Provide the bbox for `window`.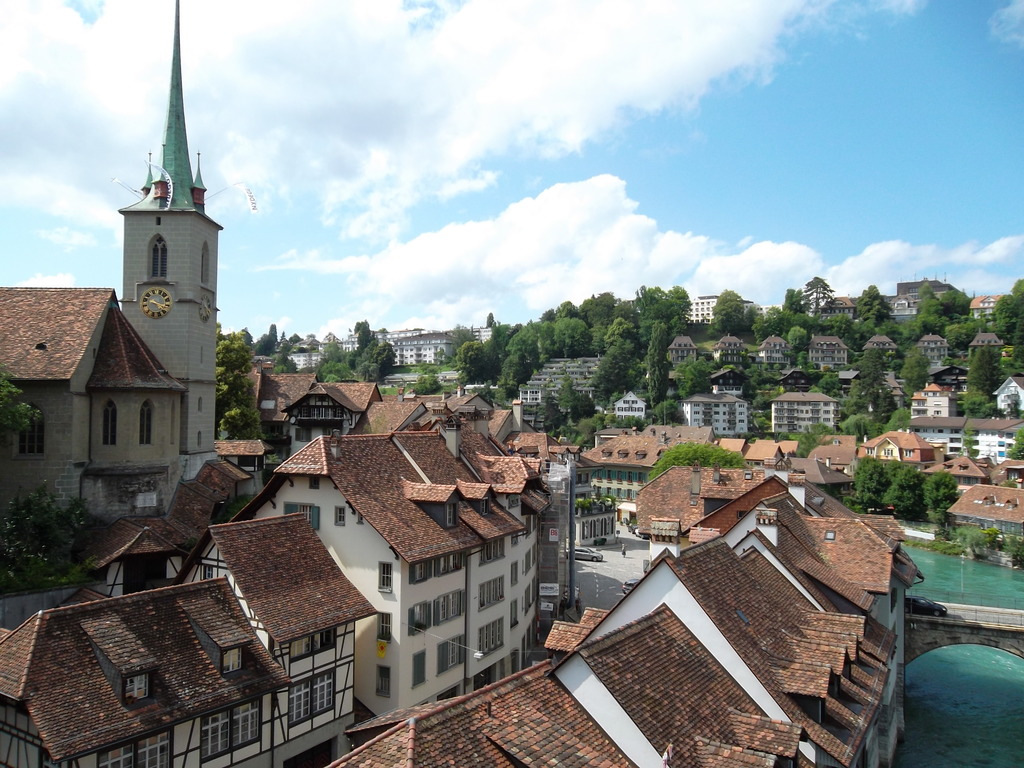
bbox=(294, 505, 313, 526).
